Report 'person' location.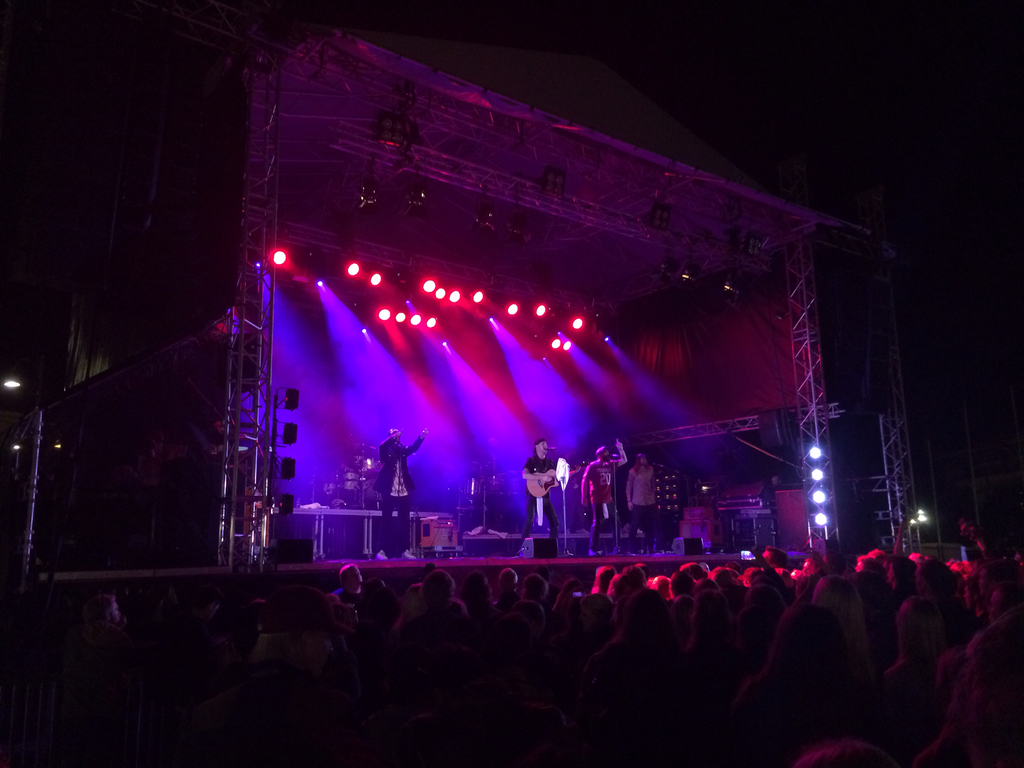
Report: locate(374, 421, 438, 573).
